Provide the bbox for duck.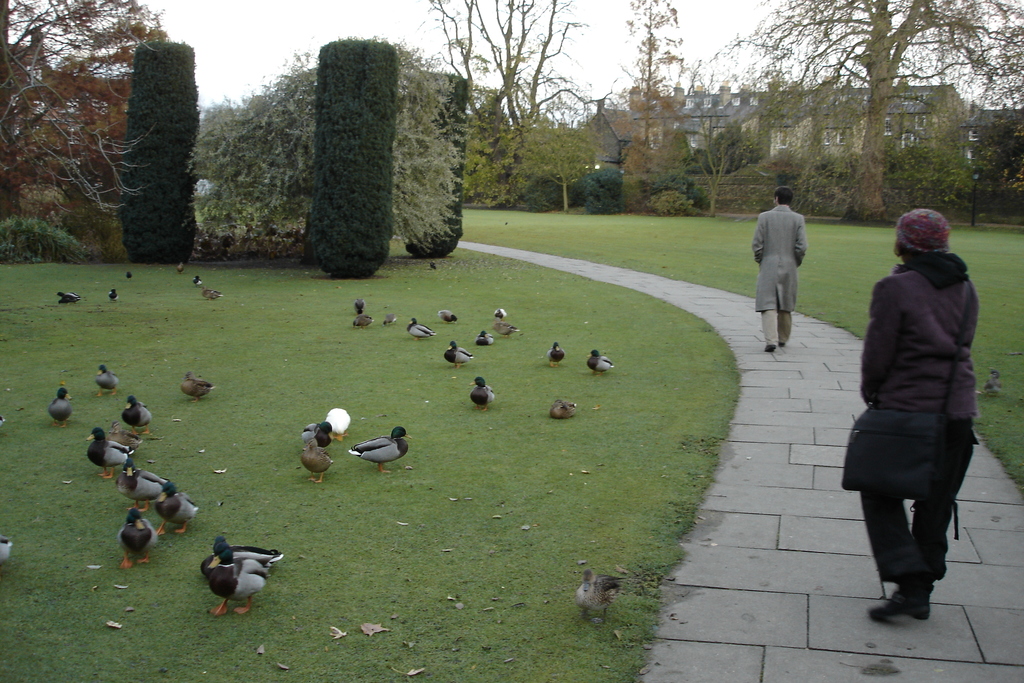
(152,477,202,542).
